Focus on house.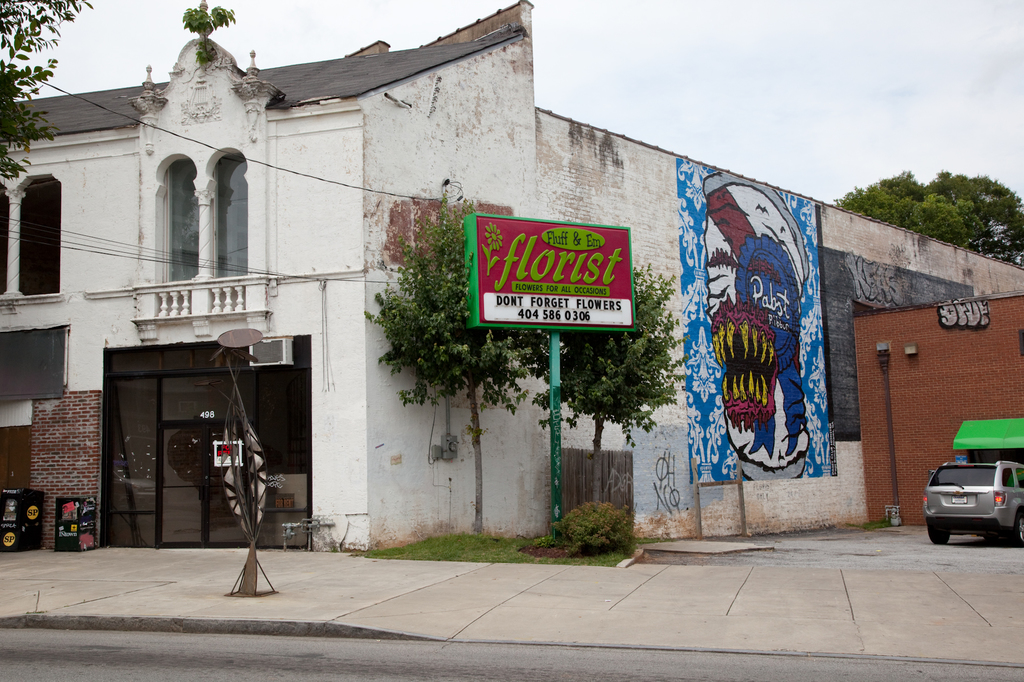
Focused at [left=518, top=10, right=1019, bottom=536].
